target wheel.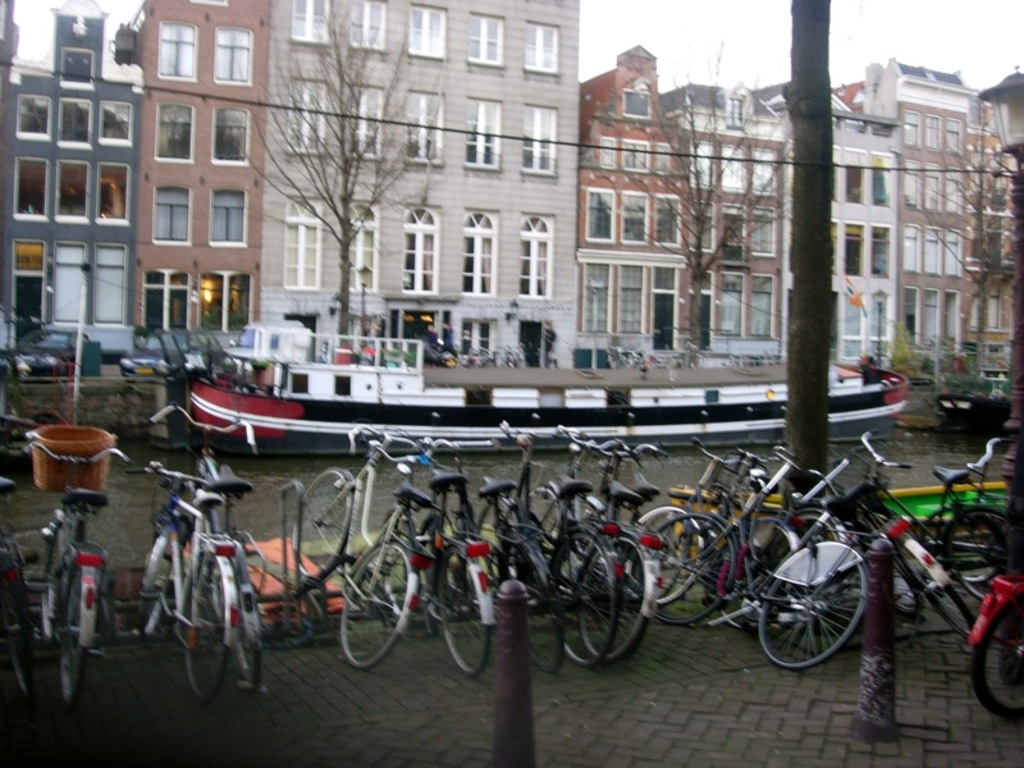
Target region: Rect(654, 515, 736, 639).
